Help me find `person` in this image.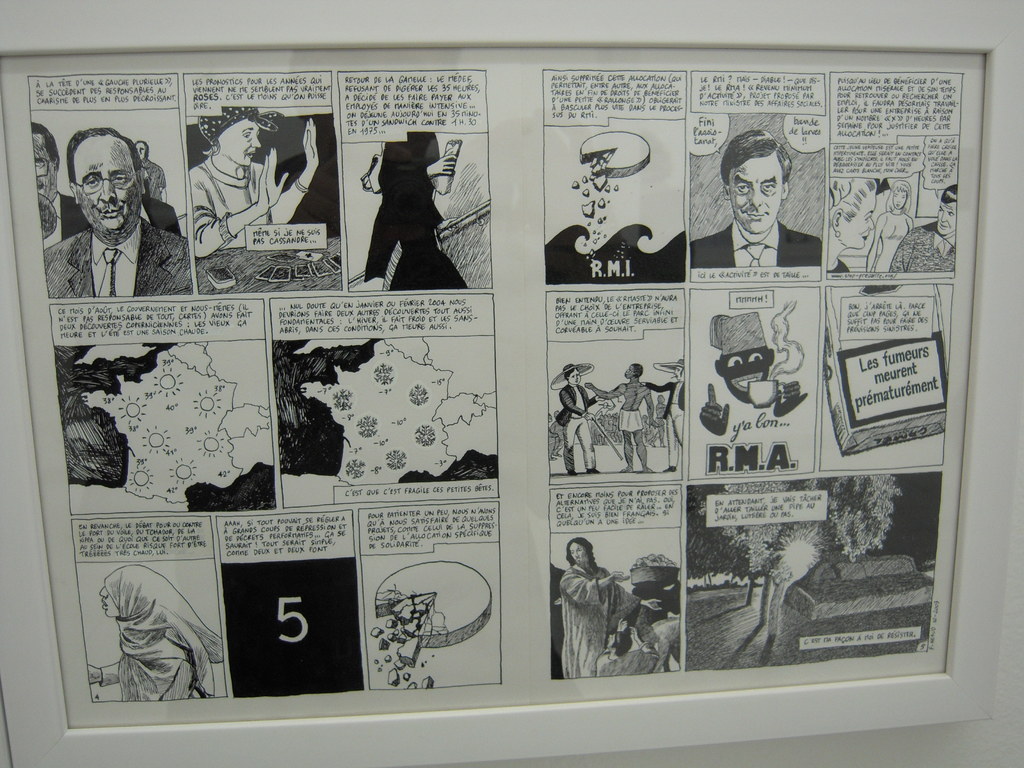
Found it: {"left": 584, "top": 358, "right": 657, "bottom": 471}.
